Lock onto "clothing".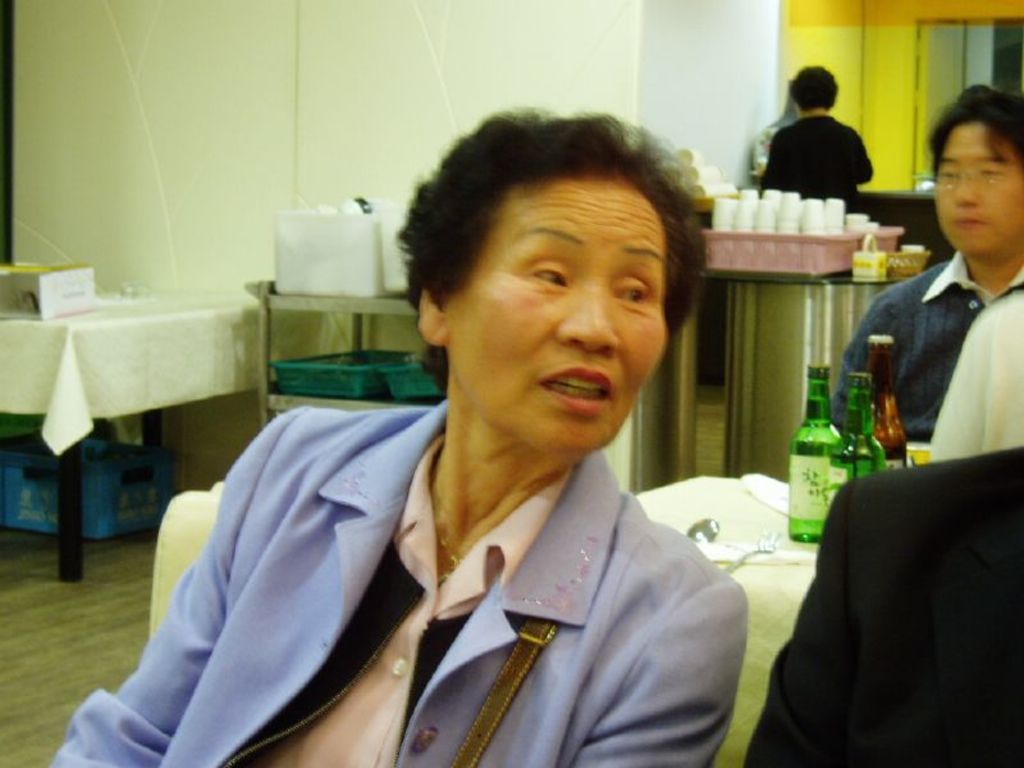
Locked: {"x1": 47, "y1": 393, "x2": 751, "y2": 767}.
